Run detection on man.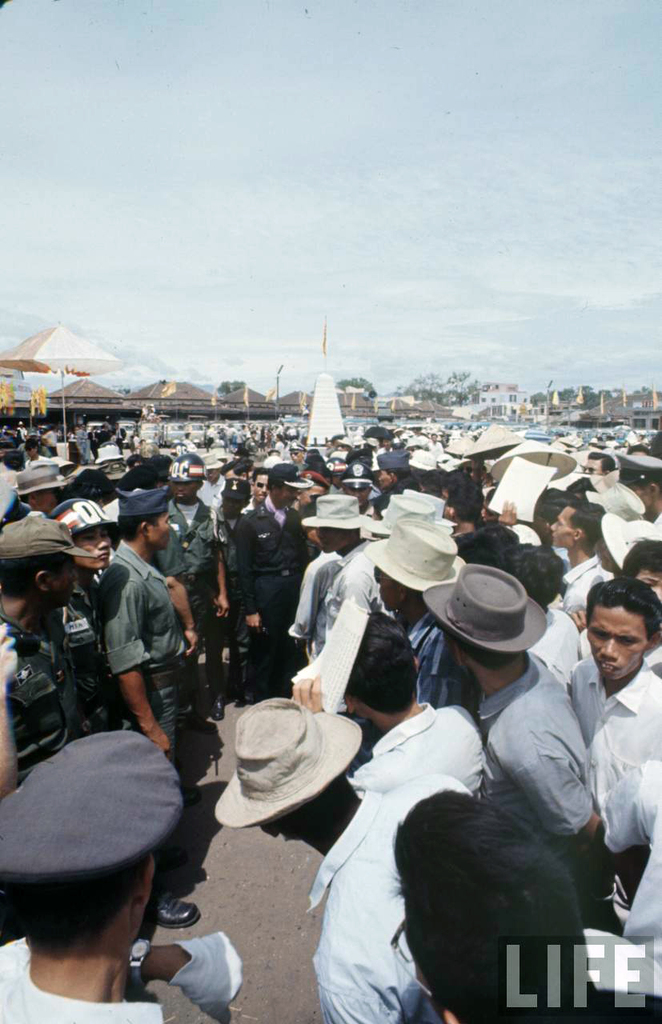
Result: l=0, t=514, r=100, b=795.
